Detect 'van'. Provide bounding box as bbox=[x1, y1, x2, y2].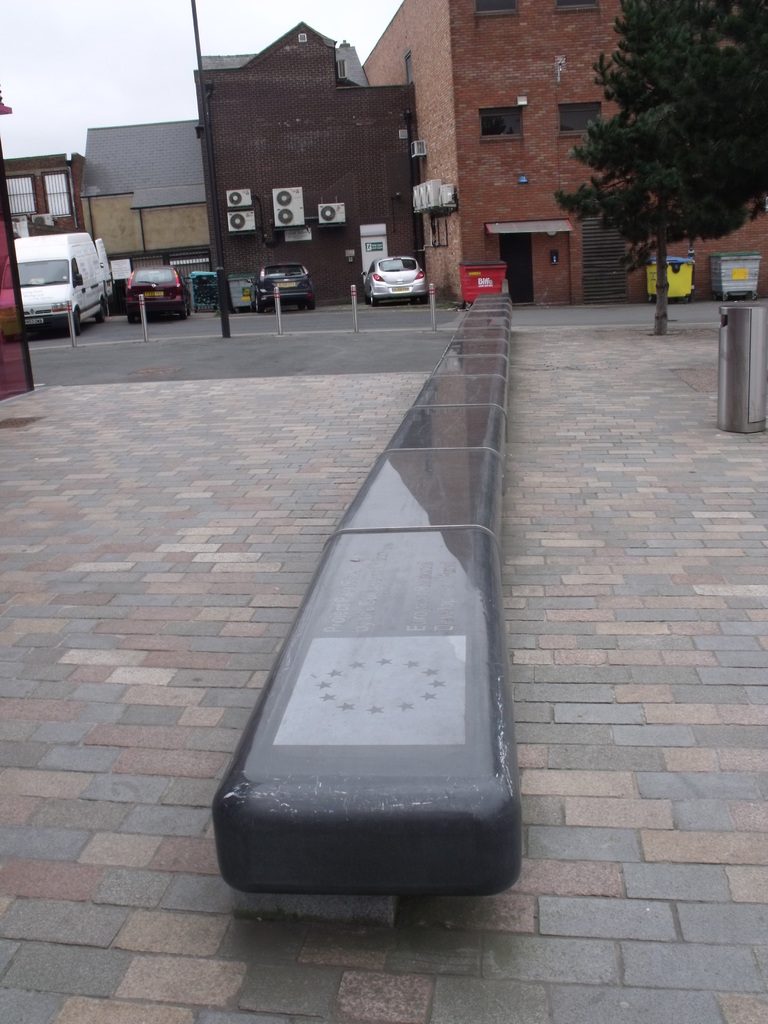
bbox=[0, 232, 112, 337].
